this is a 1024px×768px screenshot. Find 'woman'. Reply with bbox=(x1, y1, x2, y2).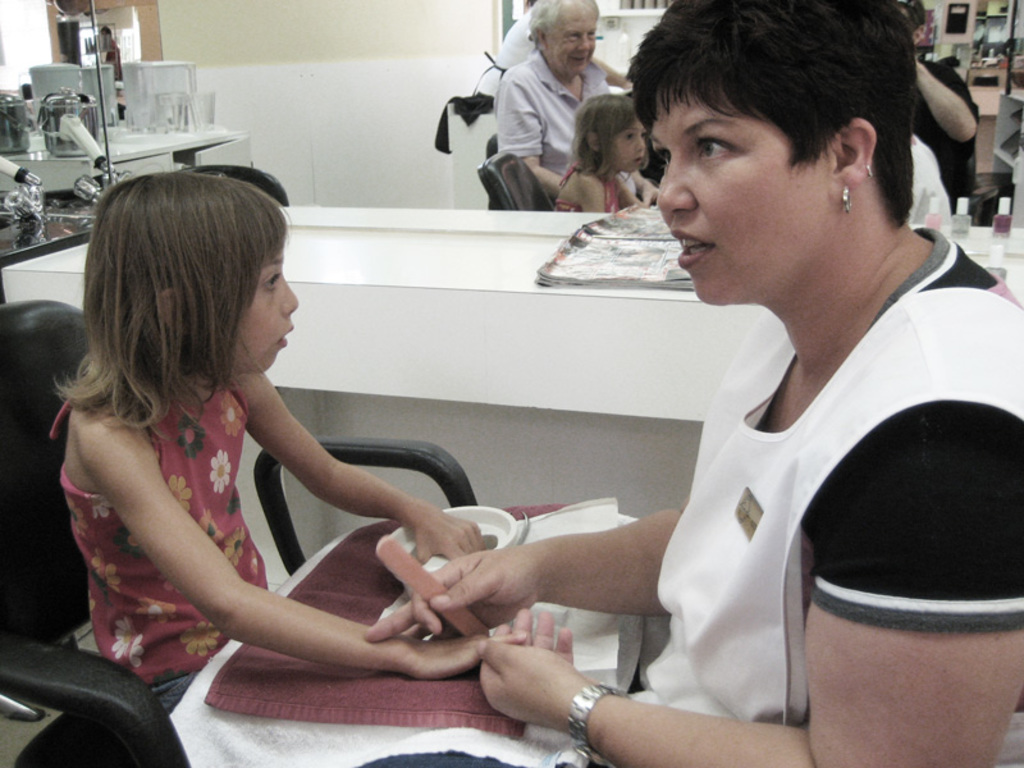
bbox=(365, 0, 1023, 767).
